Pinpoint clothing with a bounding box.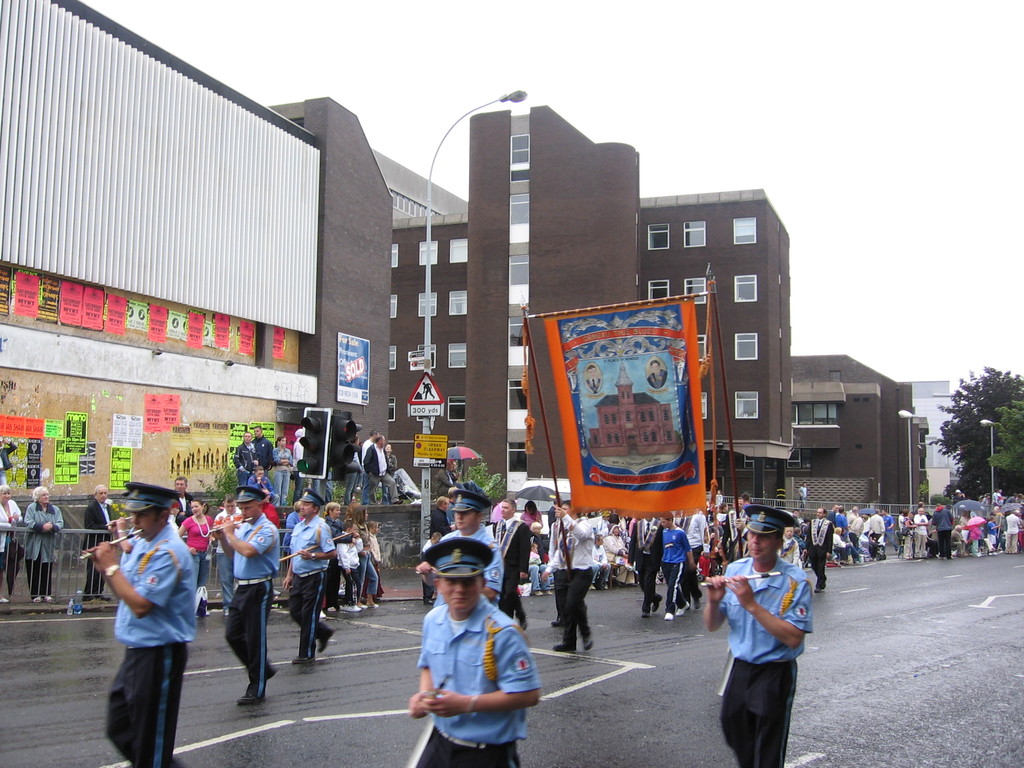
x1=0 y1=496 x2=25 y2=594.
